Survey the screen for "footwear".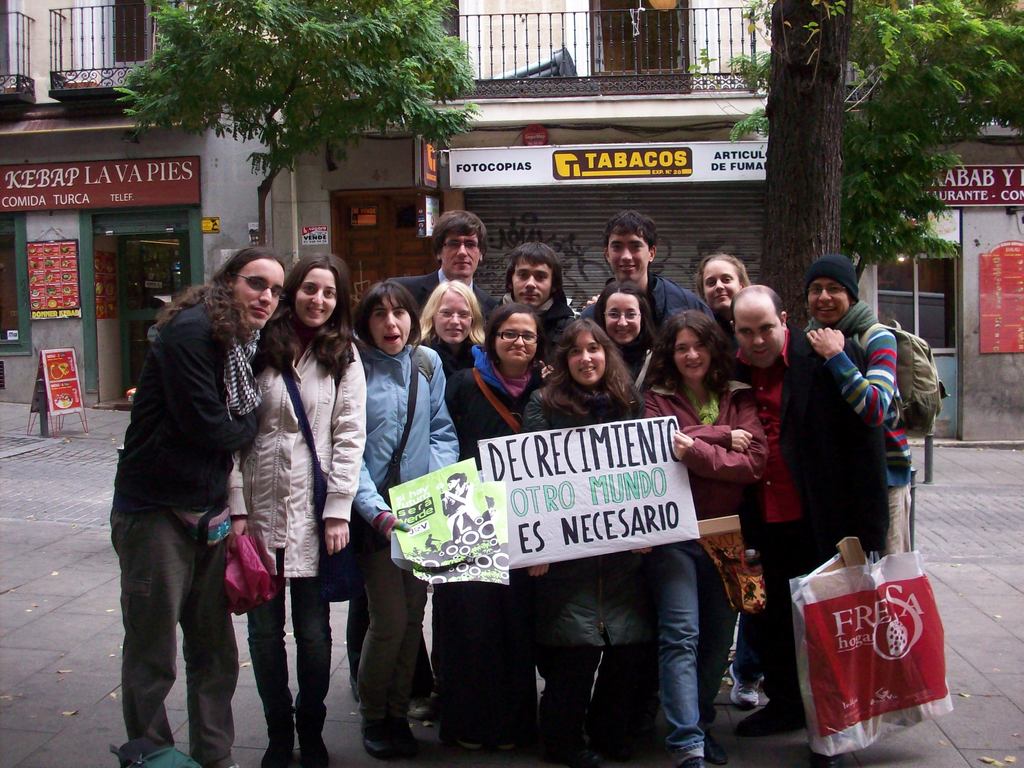
Survey found: 392:714:412:756.
